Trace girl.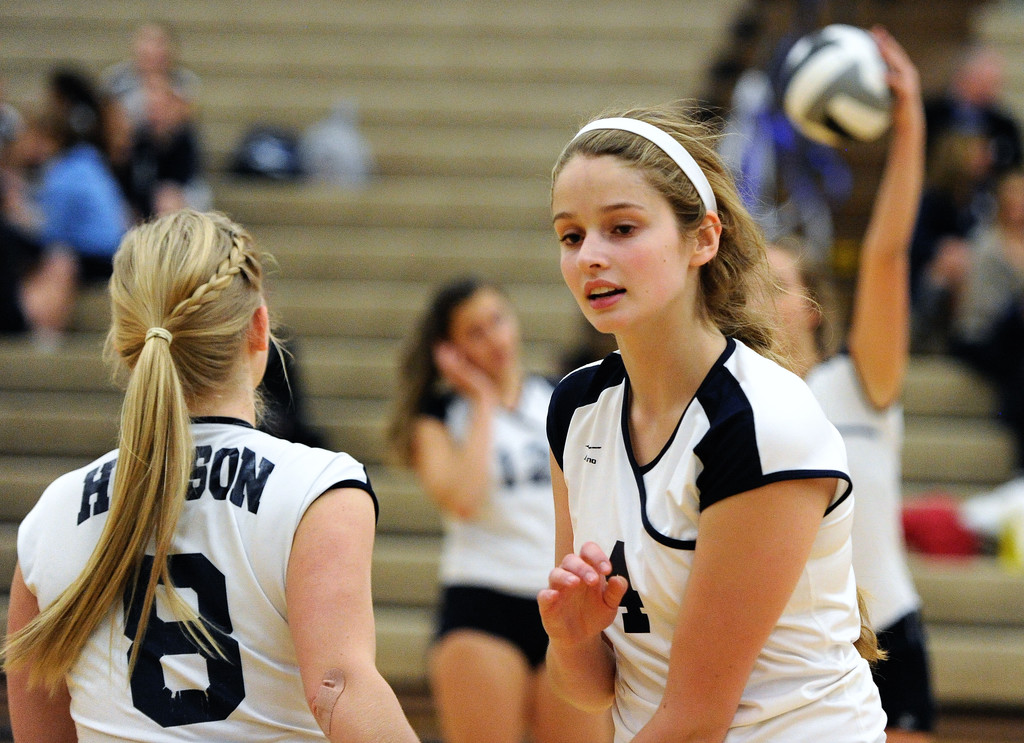
Traced to (left=0, top=210, right=419, bottom=742).
